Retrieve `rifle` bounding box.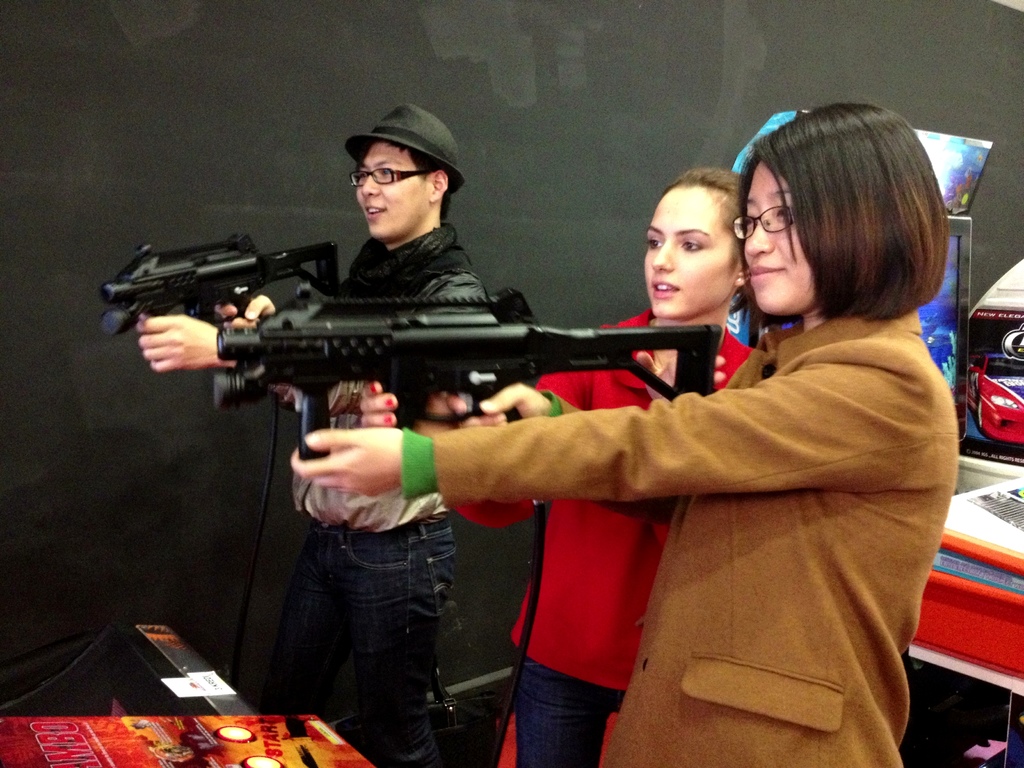
Bounding box: Rect(212, 285, 717, 437).
